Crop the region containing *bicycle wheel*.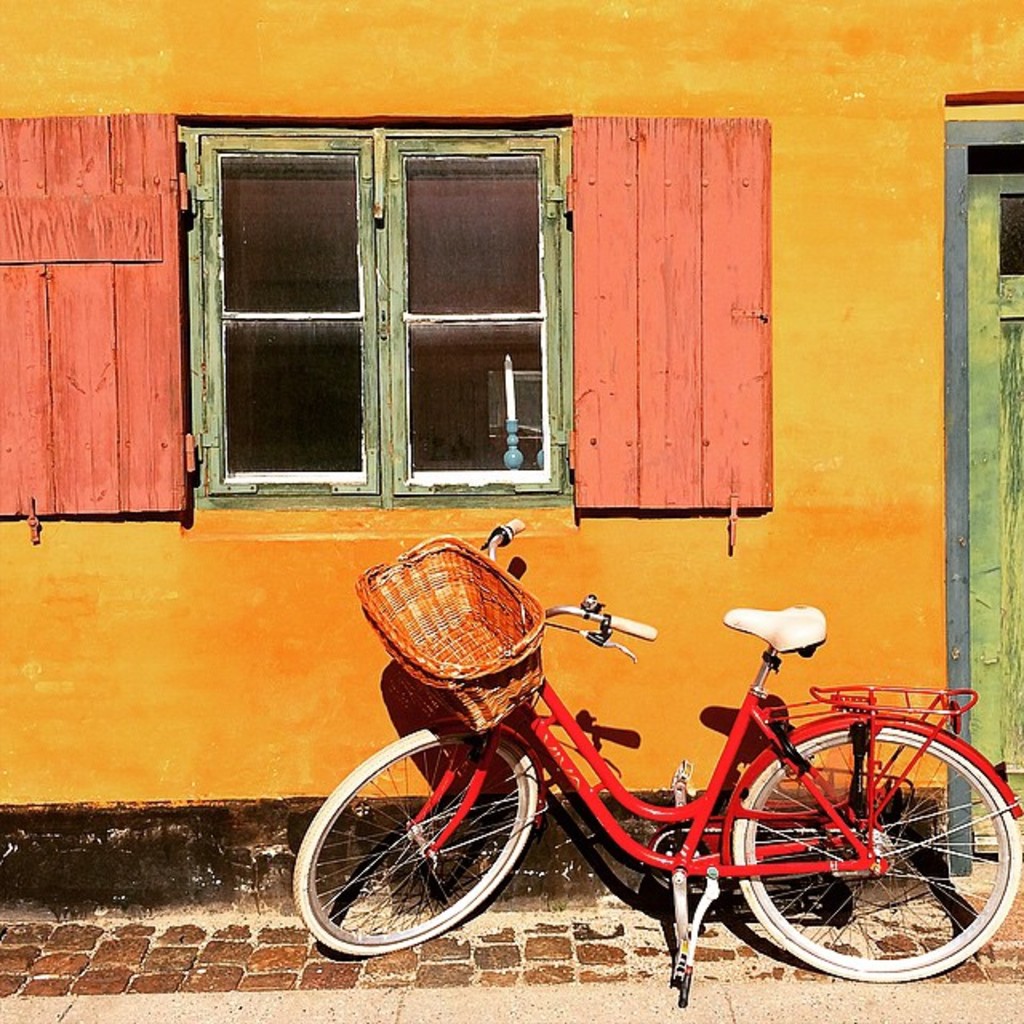
Crop region: [734,722,1018,986].
